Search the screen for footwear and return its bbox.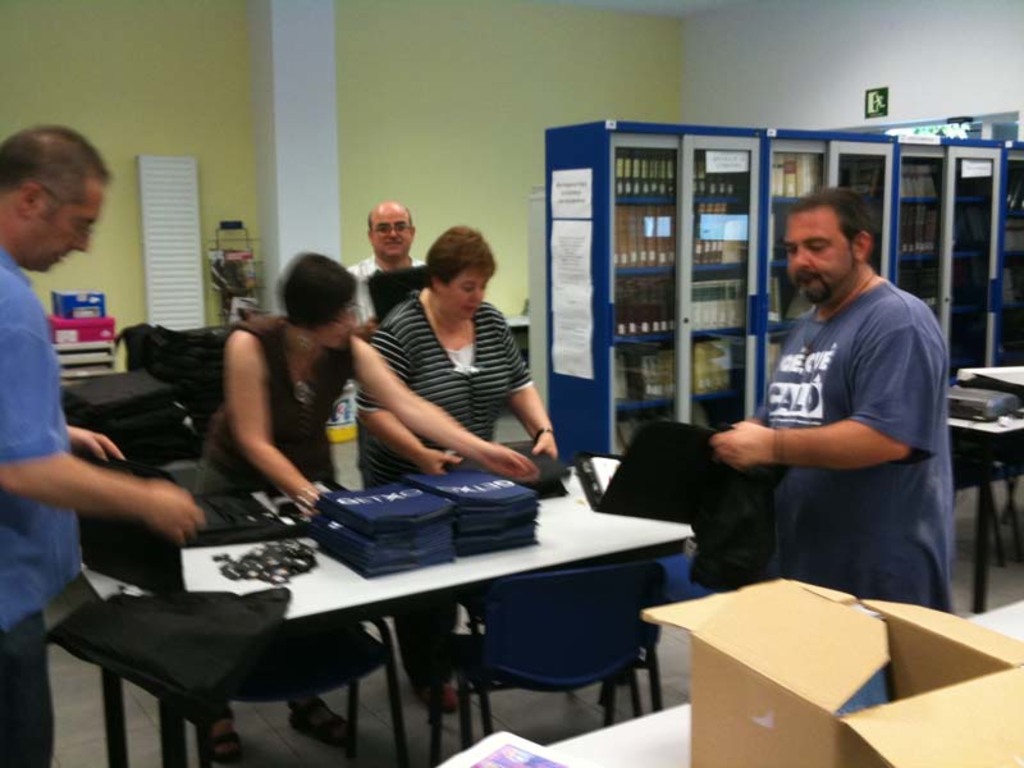
Found: 285/692/355/746.
